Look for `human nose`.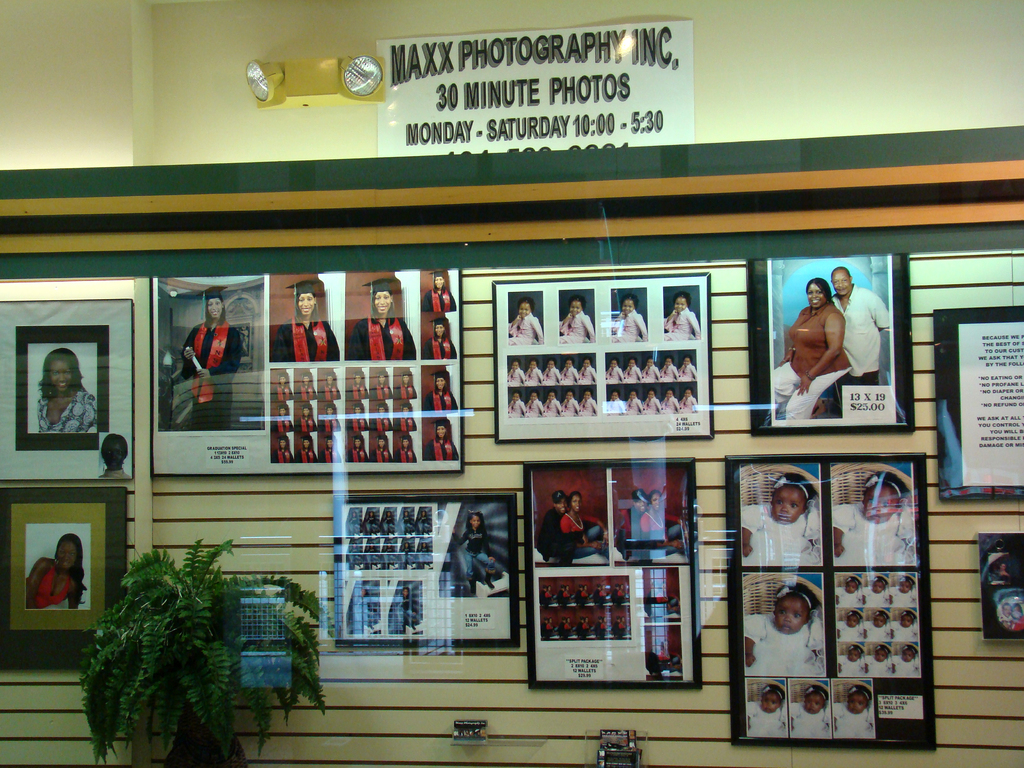
Found: [x1=813, y1=293, x2=819, y2=297].
